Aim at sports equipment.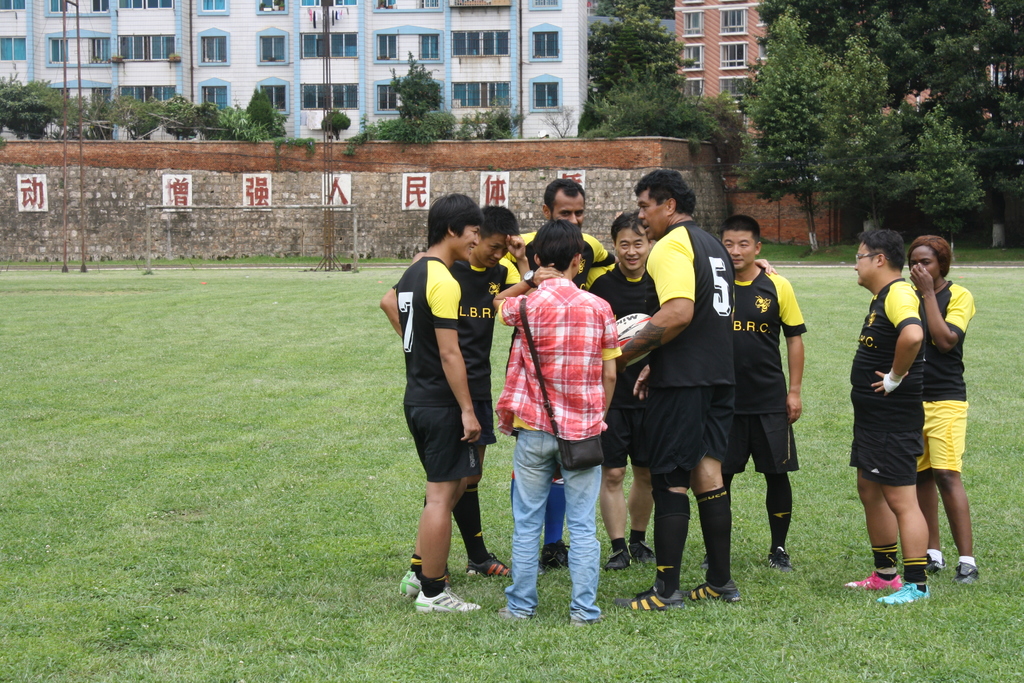
Aimed at l=842, t=568, r=904, b=591.
